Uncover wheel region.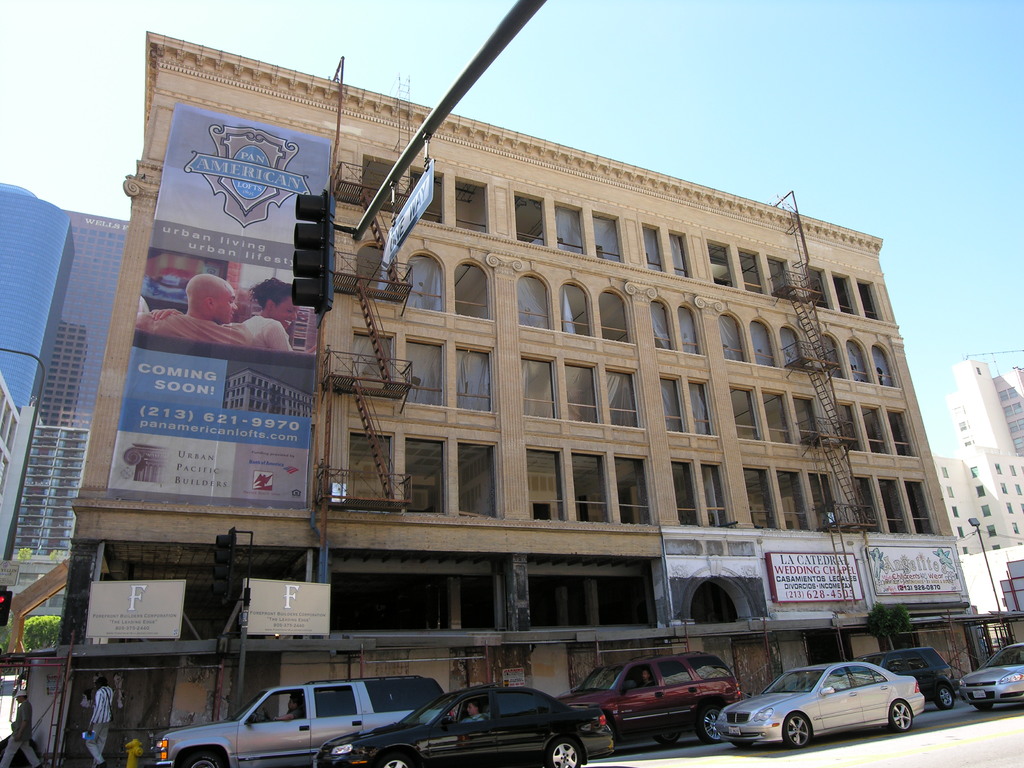
Uncovered: region(931, 681, 960, 712).
